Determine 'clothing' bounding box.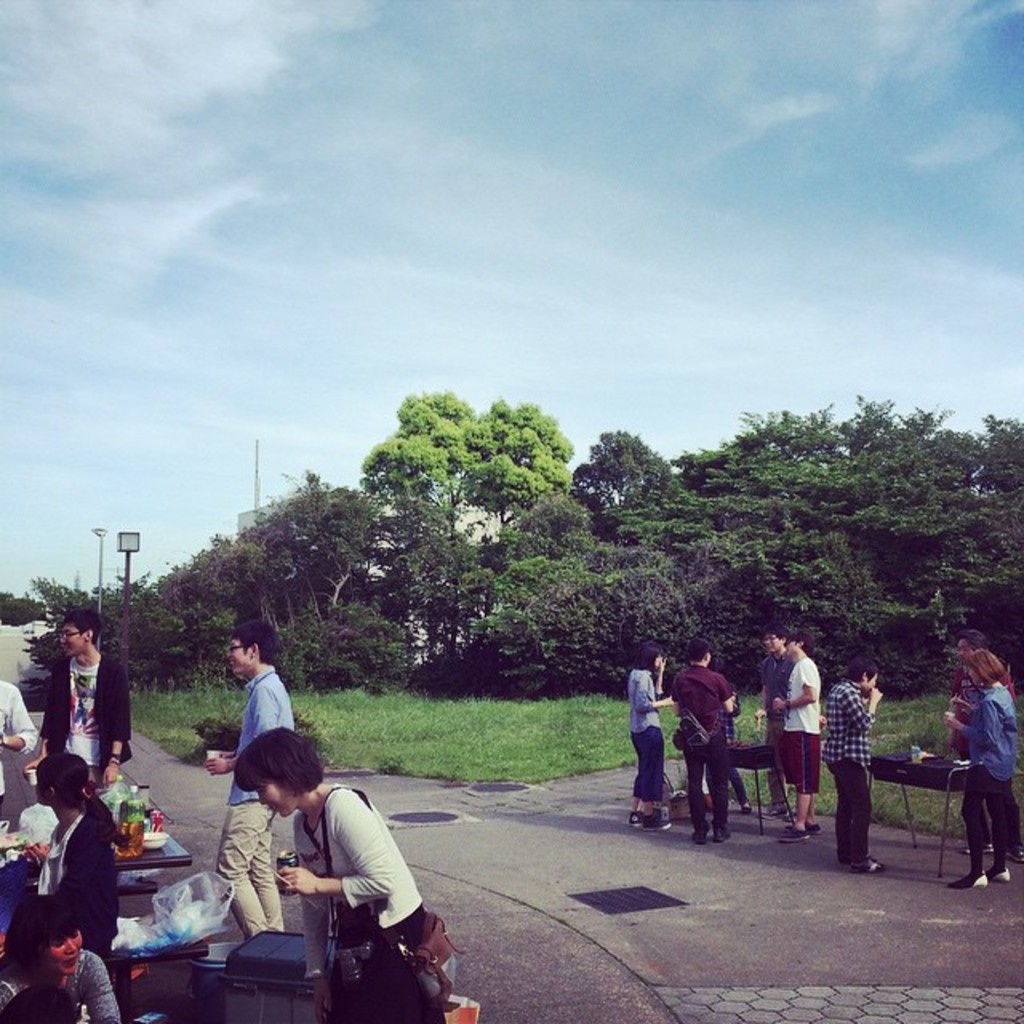
Determined: 32:811:123:957.
